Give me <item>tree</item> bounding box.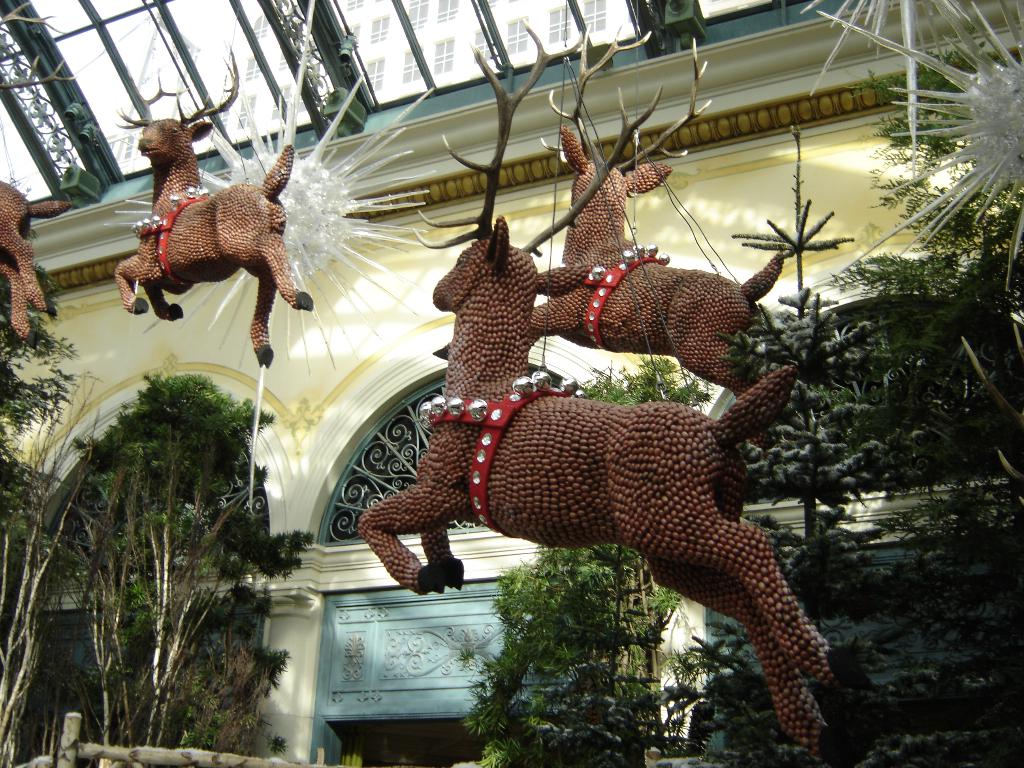
(x1=21, y1=303, x2=306, y2=738).
